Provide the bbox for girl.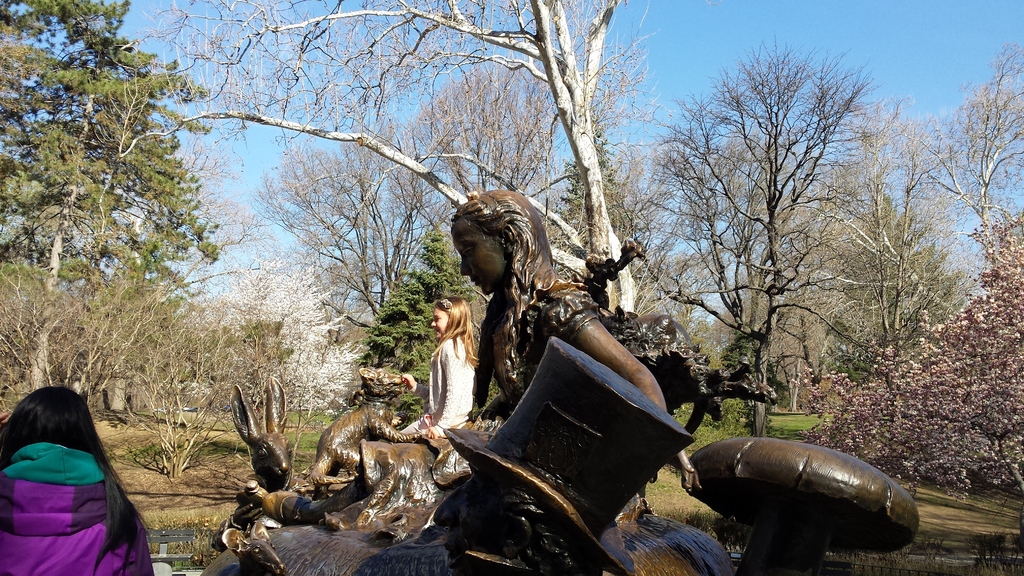
region(404, 291, 481, 443).
